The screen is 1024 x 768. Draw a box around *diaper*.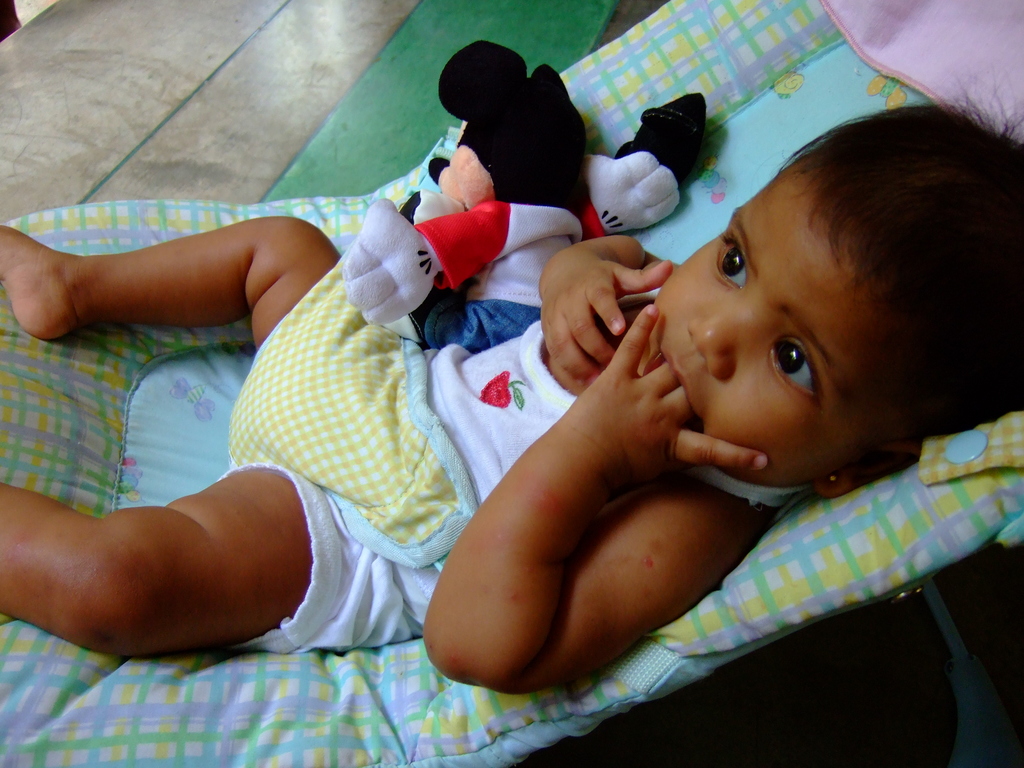
220,242,480,667.
